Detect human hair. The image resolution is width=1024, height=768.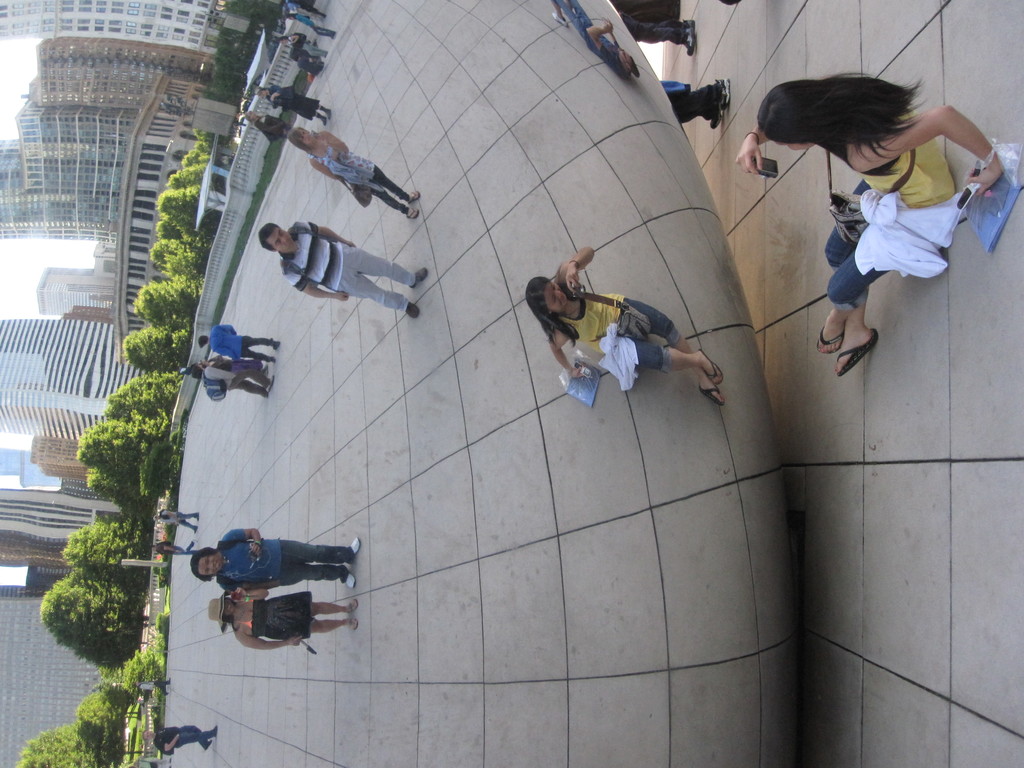
bbox=(524, 277, 585, 347).
